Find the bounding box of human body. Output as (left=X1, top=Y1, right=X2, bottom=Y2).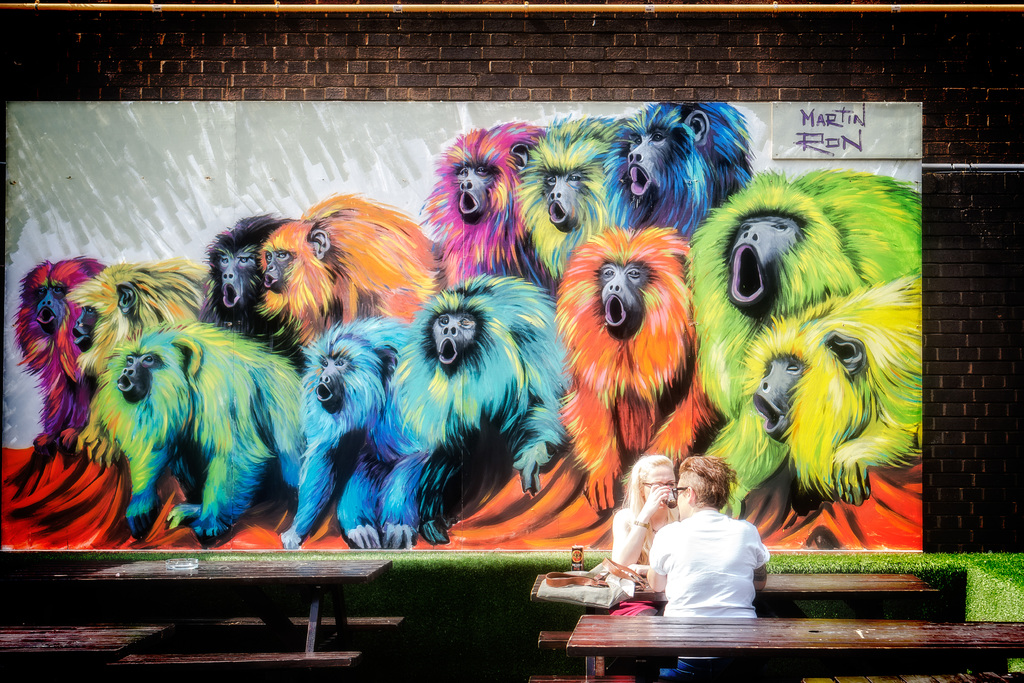
(left=614, top=452, right=675, bottom=561).
